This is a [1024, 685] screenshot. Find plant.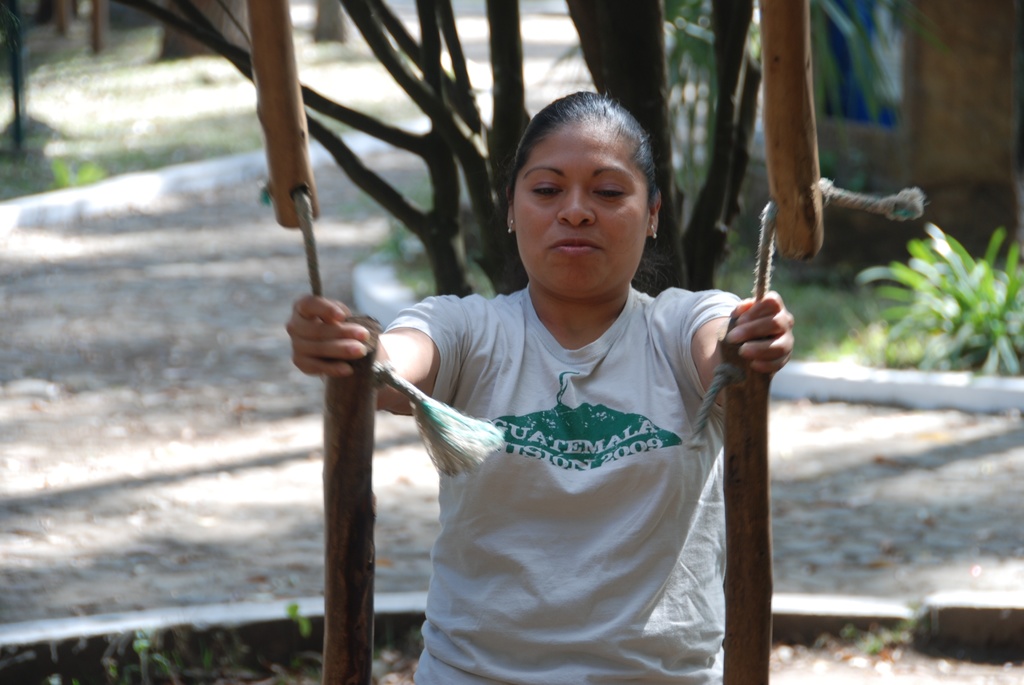
Bounding box: 286 599 328 684.
